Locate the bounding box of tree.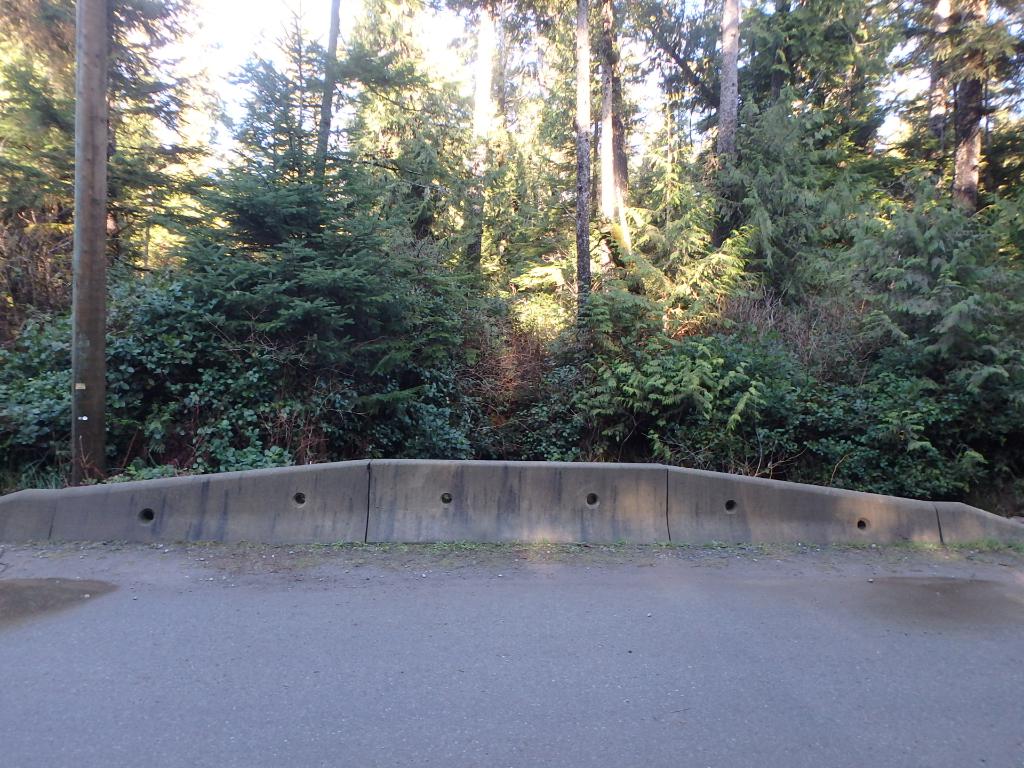
Bounding box: x1=463, y1=0, x2=508, y2=316.
